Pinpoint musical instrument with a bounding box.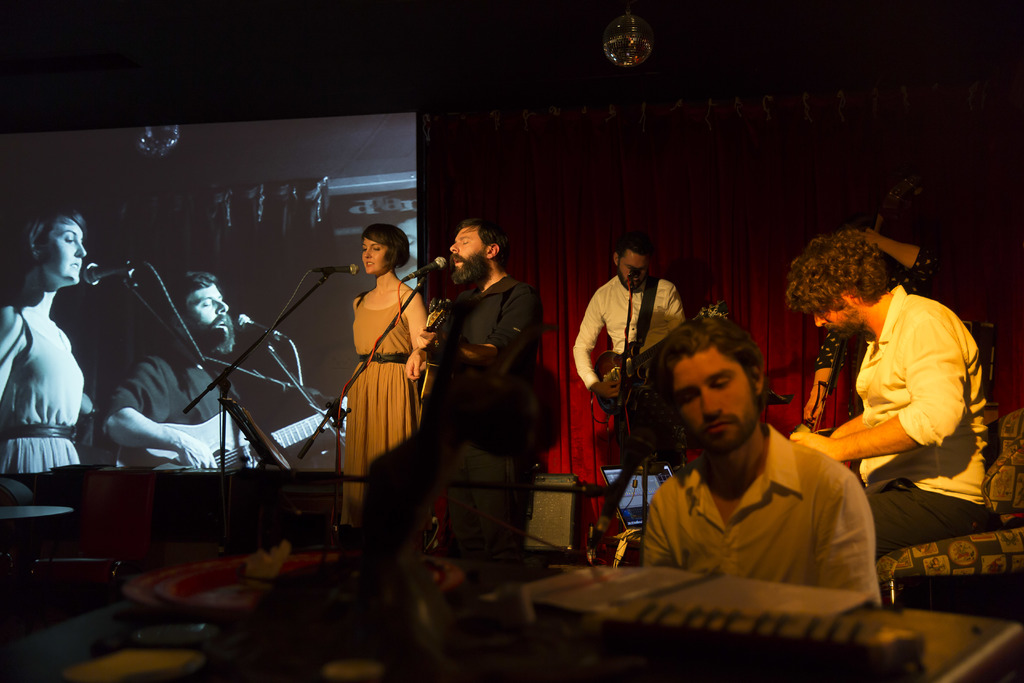
{"left": 159, "top": 390, "right": 350, "bottom": 474}.
